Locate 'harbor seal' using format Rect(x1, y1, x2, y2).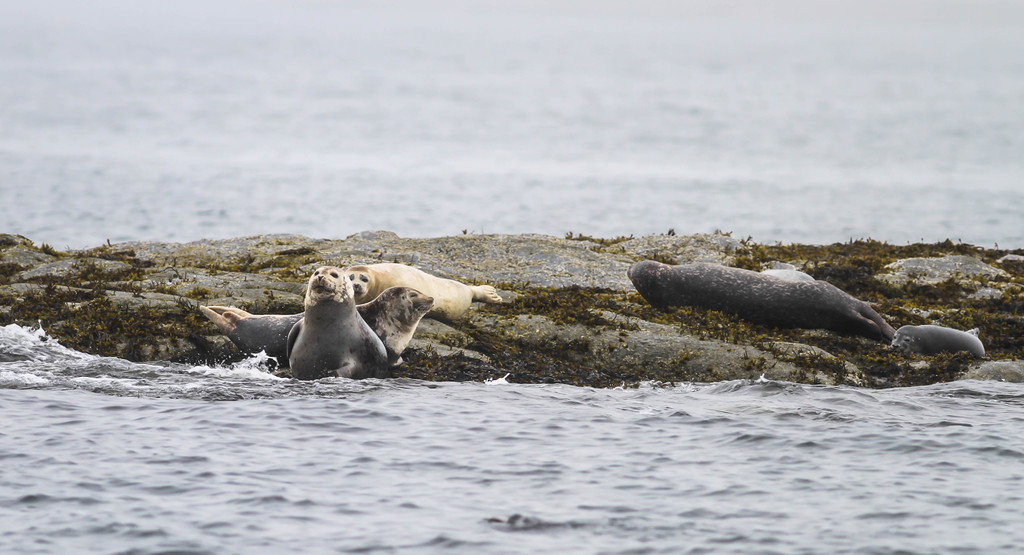
Rect(200, 286, 436, 367).
